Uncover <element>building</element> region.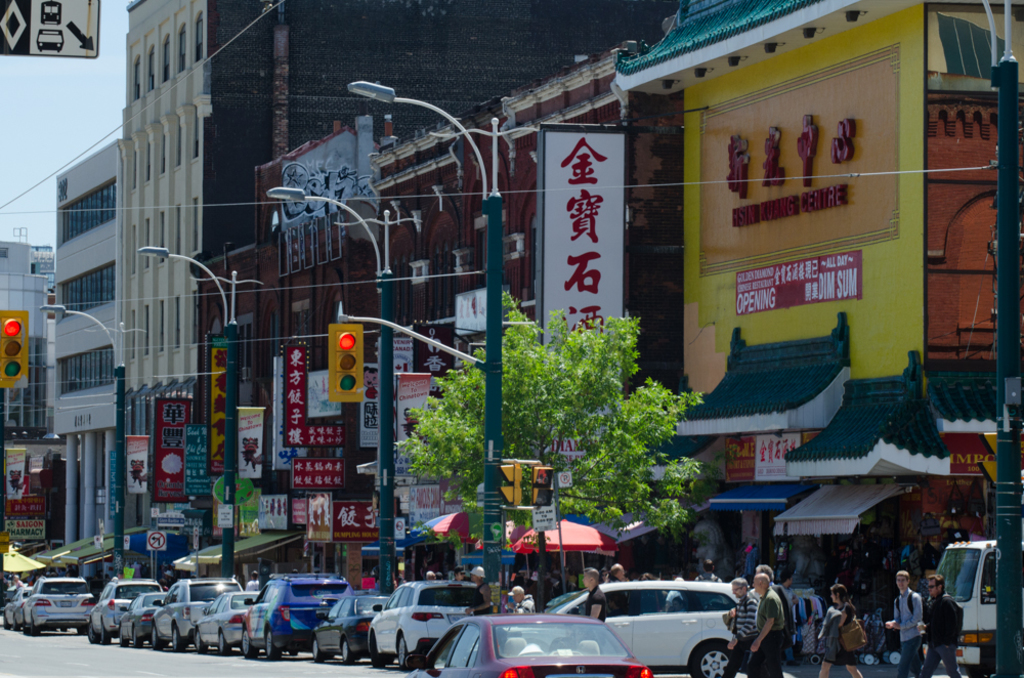
Uncovered: <region>613, 0, 1023, 616</region>.
